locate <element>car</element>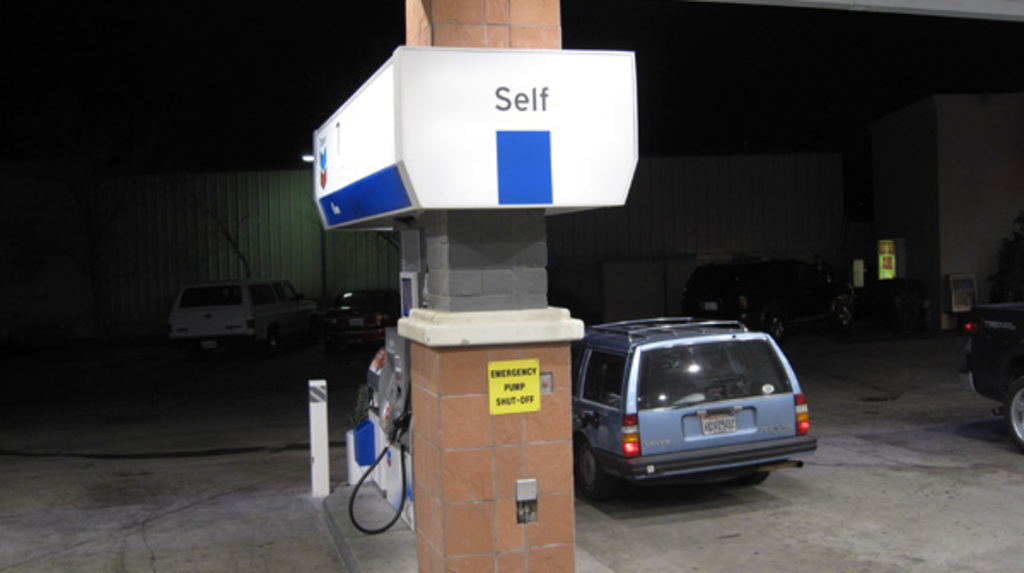
(x1=159, y1=273, x2=331, y2=355)
